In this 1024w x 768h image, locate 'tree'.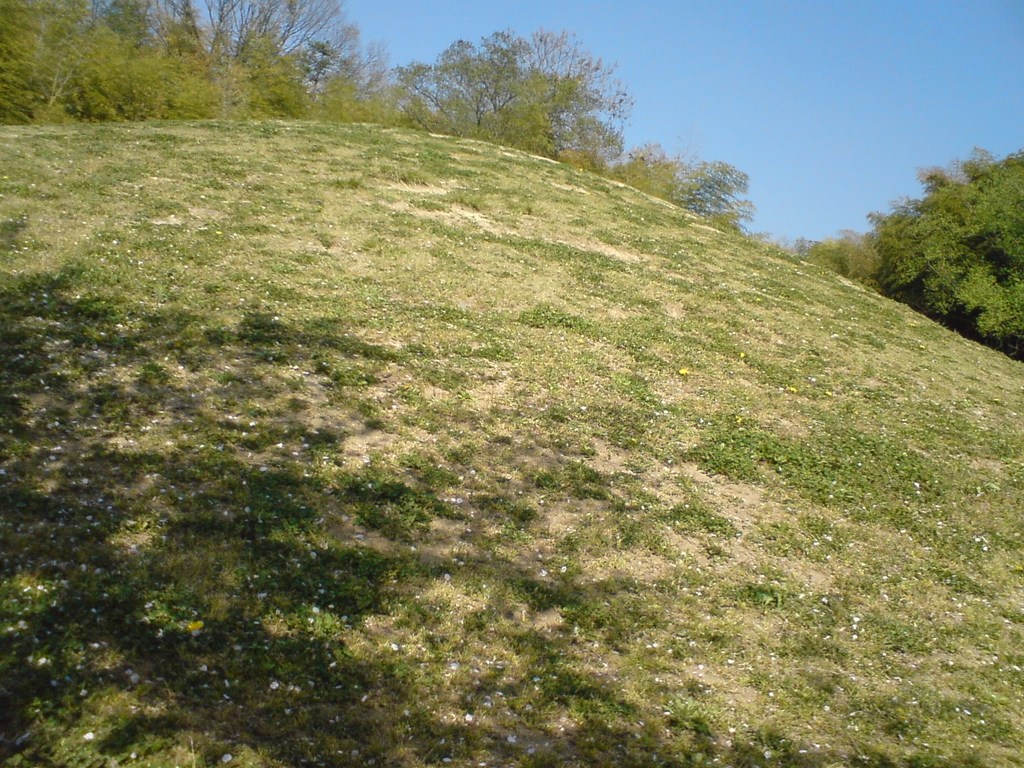
Bounding box: (849, 161, 1011, 332).
